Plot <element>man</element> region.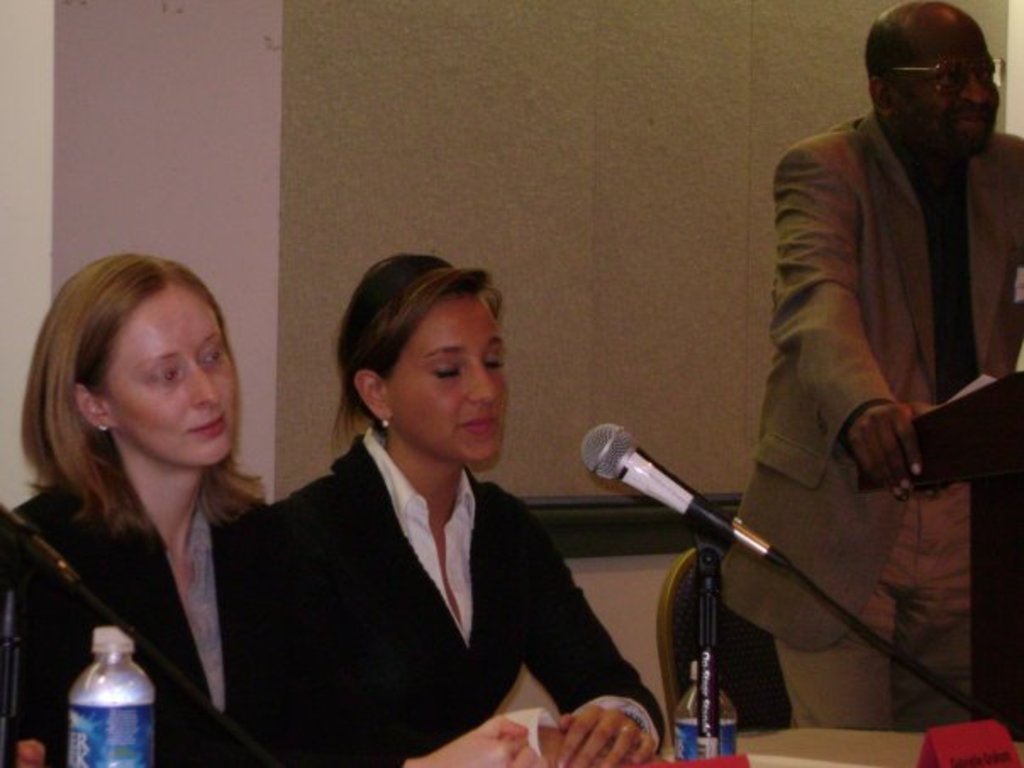
Plotted at Rect(719, 0, 1022, 743).
